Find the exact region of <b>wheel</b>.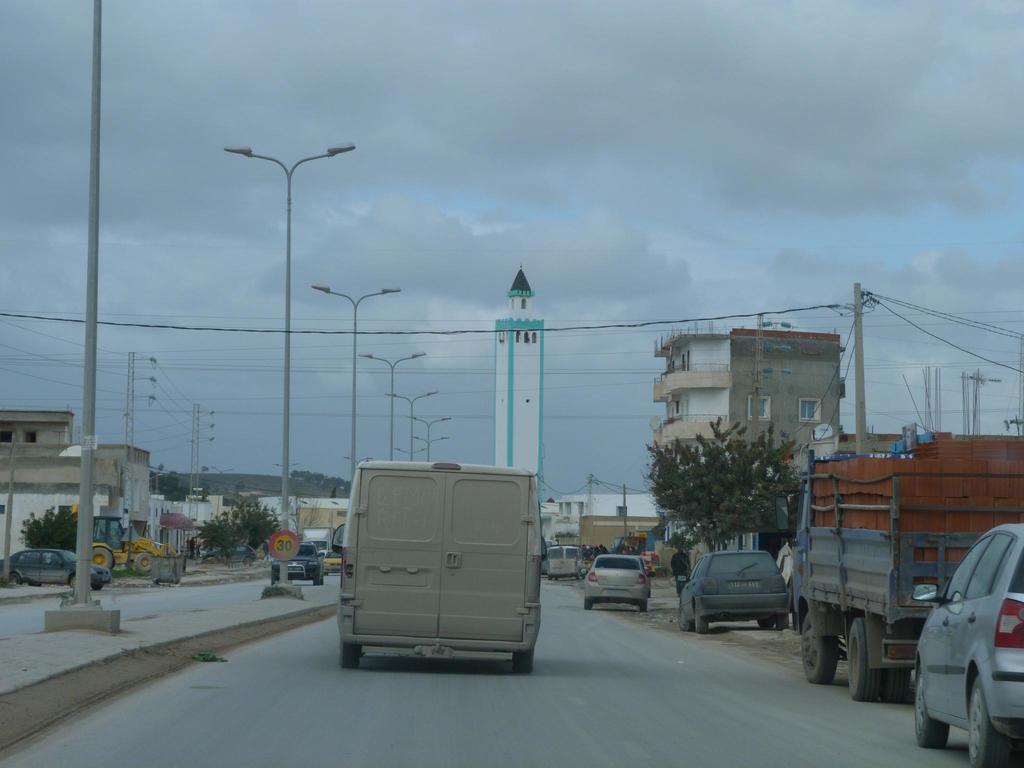
Exact region: {"x1": 9, "y1": 572, "x2": 21, "y2": 584}.
